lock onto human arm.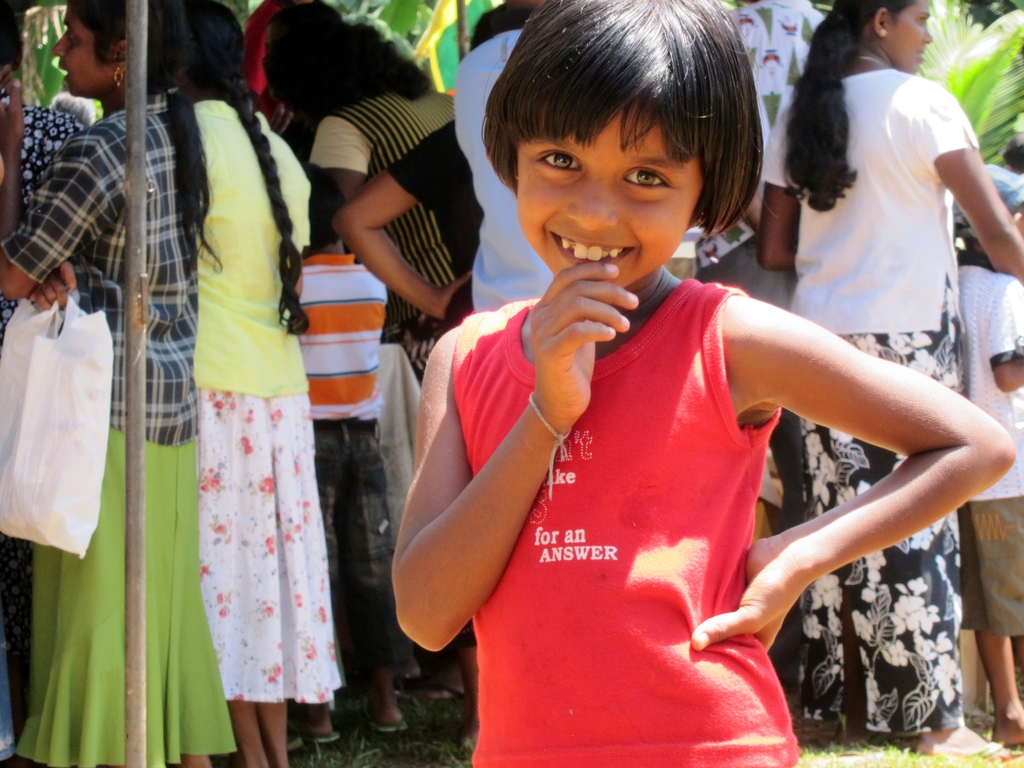
Locked: bbox=(331, 131, 500, 323).
